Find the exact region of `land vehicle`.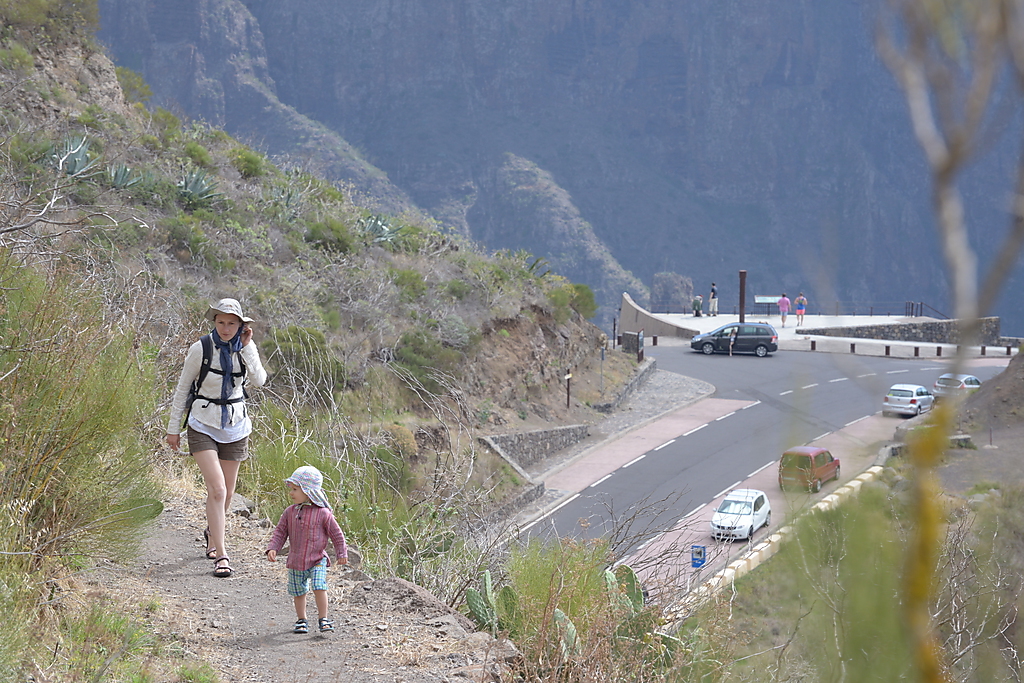
Exact region: 932, 368, 984, 399.
